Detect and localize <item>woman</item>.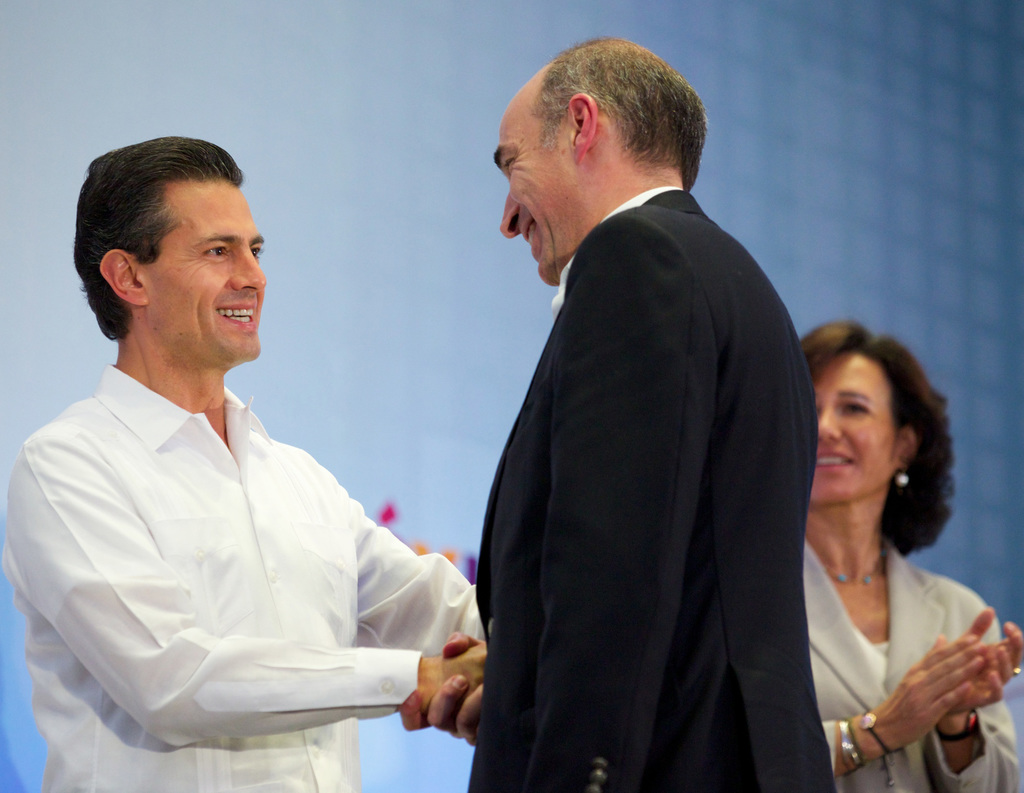
Localized at bbox=[794, 320, 1023, 792].
